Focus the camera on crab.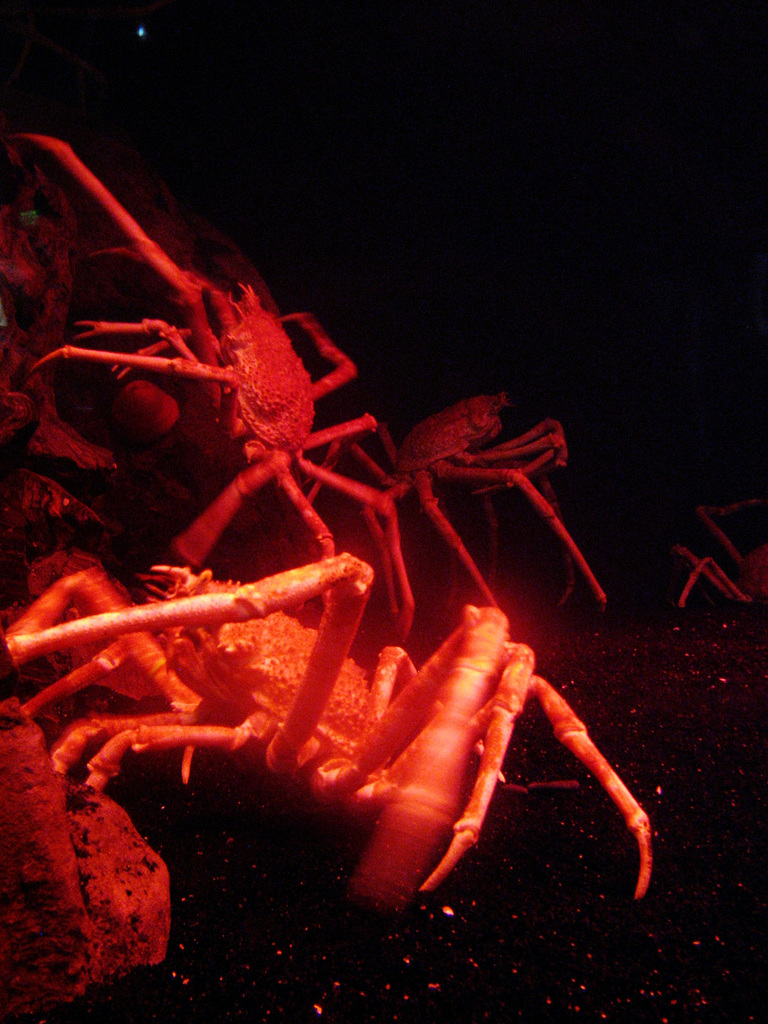
Focus region: [672,512,761,609].
